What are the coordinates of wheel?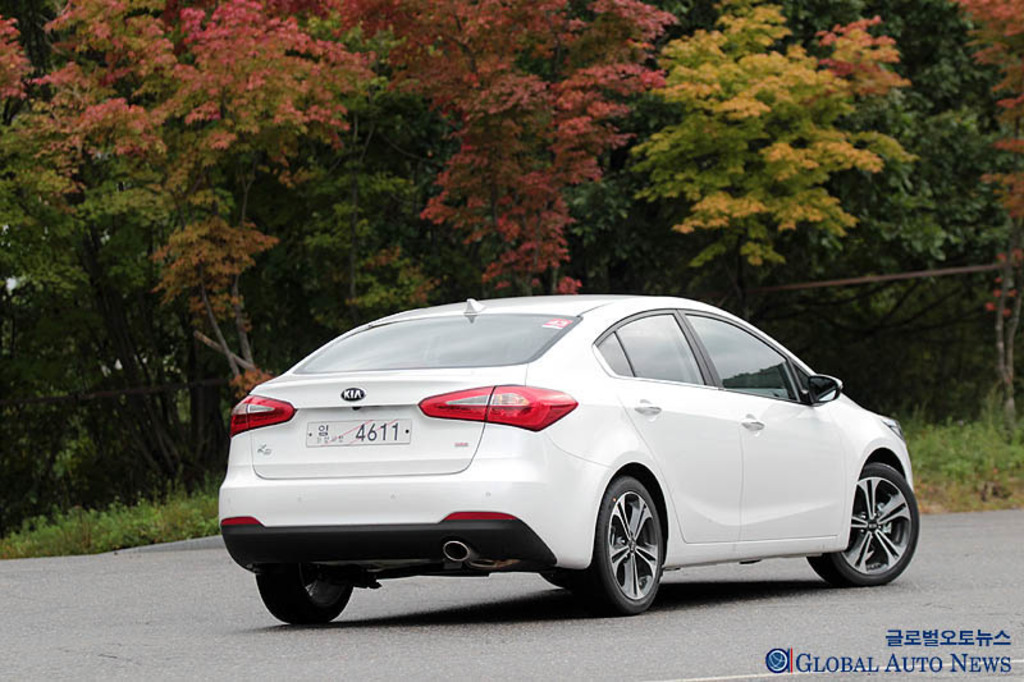
(568,476,668,607).
